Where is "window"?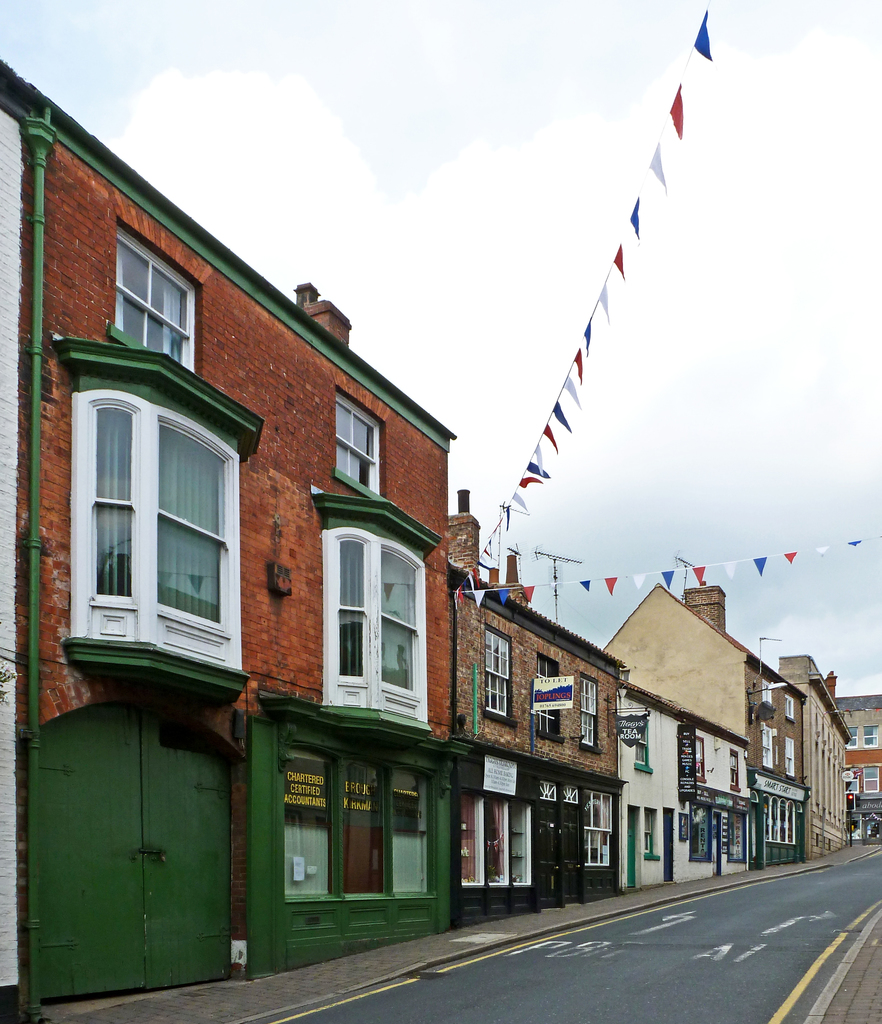
<box>284,742,439,900</box>.
